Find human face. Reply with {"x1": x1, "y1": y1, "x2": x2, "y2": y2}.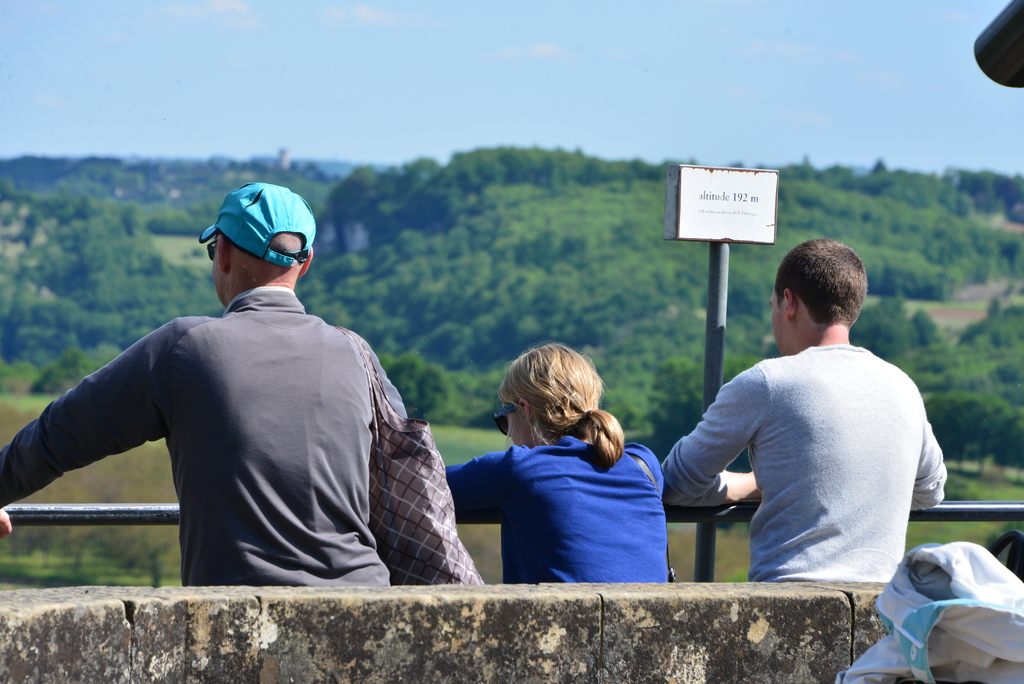
{"x1": 504, "y1": 398, "x2": 535, "y2": 455}.
